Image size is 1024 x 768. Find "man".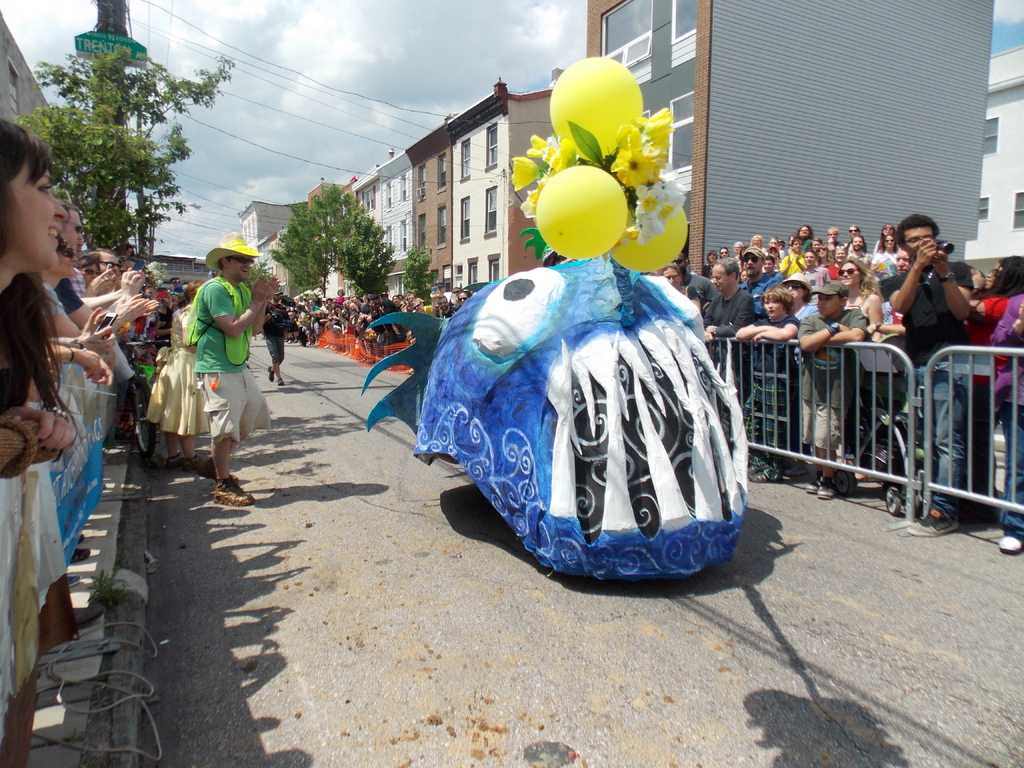
box(88, 245, 122, 284).
